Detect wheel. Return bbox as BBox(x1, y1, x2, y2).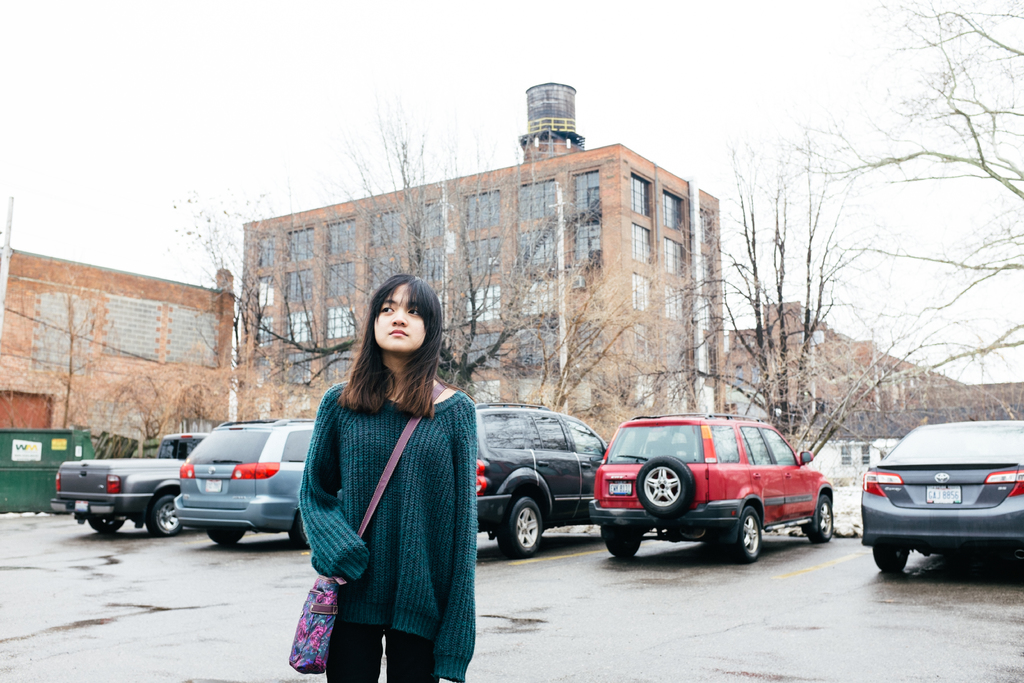
BBox(84, 518, 124, 531).
